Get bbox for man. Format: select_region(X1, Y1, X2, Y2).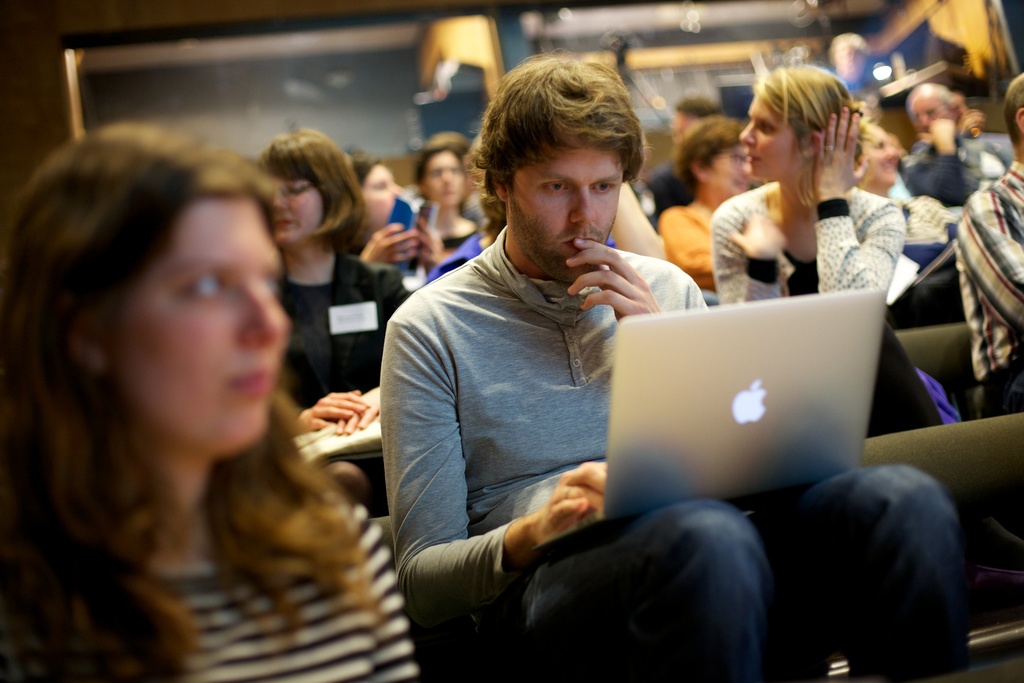
select_region(955, 70, 1023, 420).
